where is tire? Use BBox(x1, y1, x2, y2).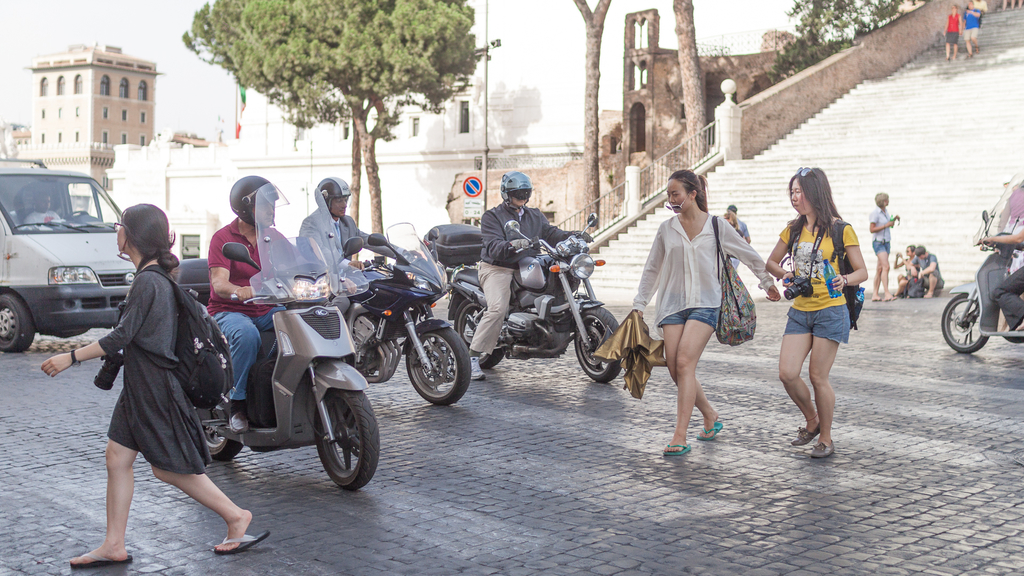
BBox(314, 389, 382, 491).
